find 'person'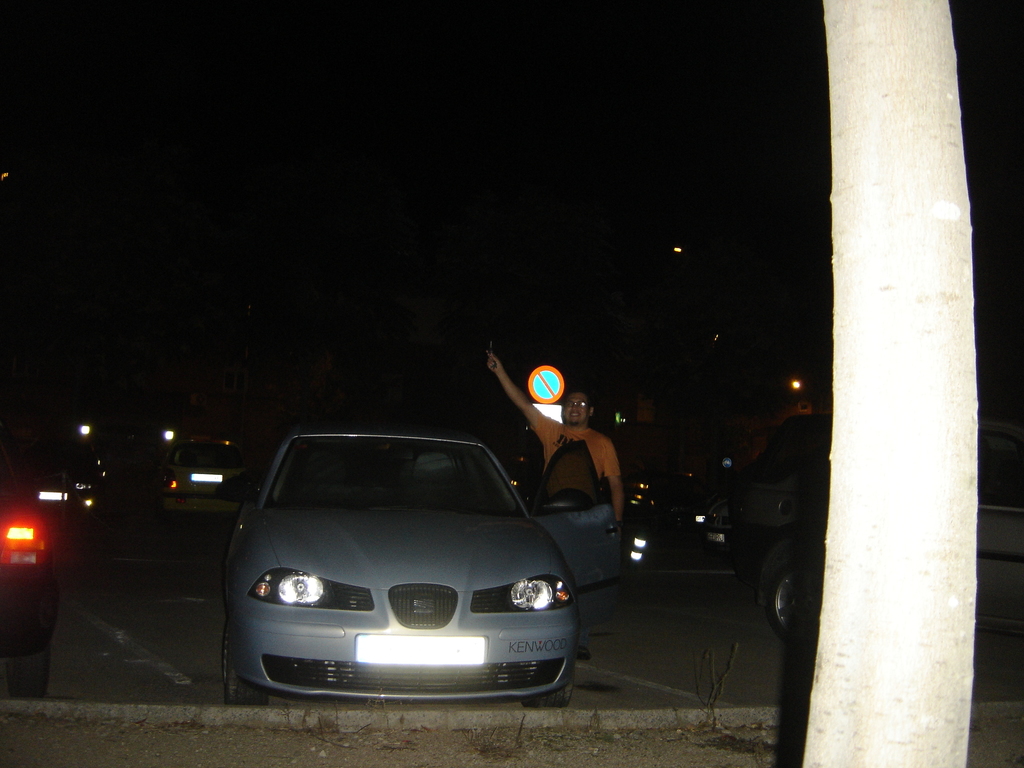
{"x1": 478, "y1": 346, "x2": 625, "y2": 663}
